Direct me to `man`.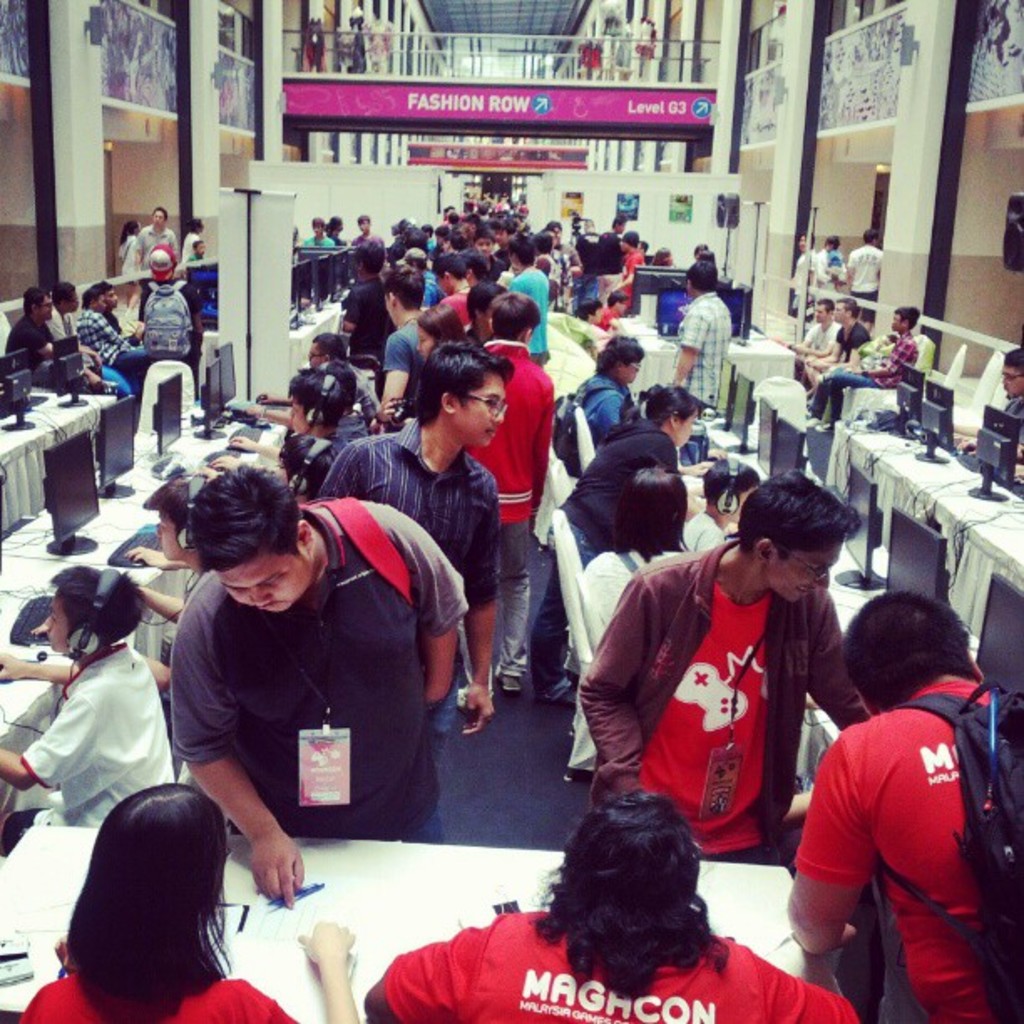
Direction: <region>323, 336, 519, 731</region>.
